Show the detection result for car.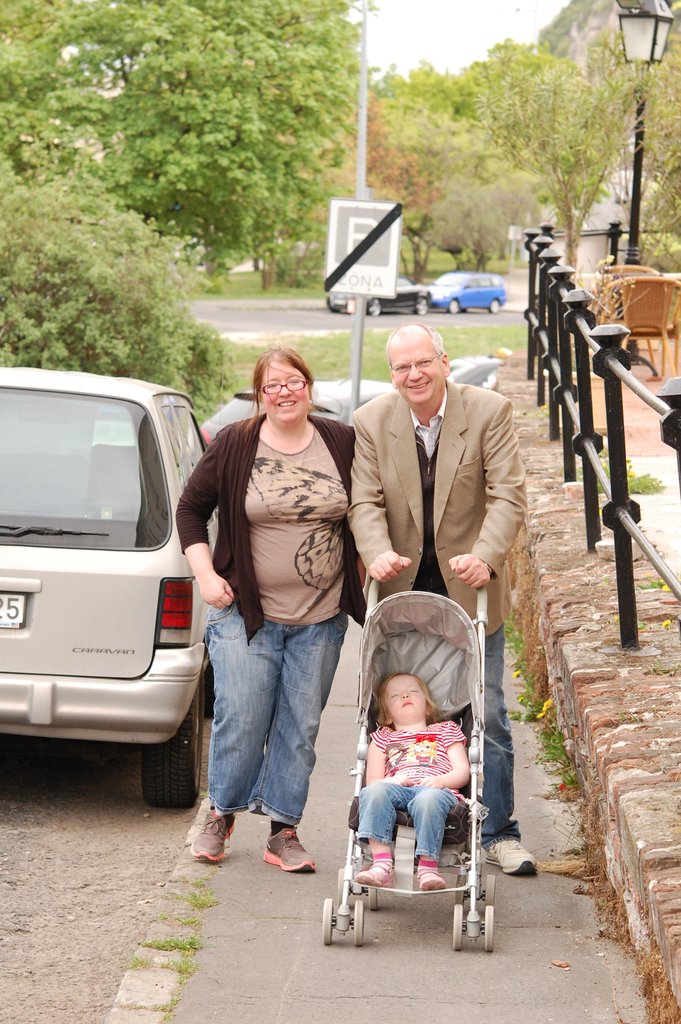
pyautogui.locateOnScreen(208, 378, 398, 442).
